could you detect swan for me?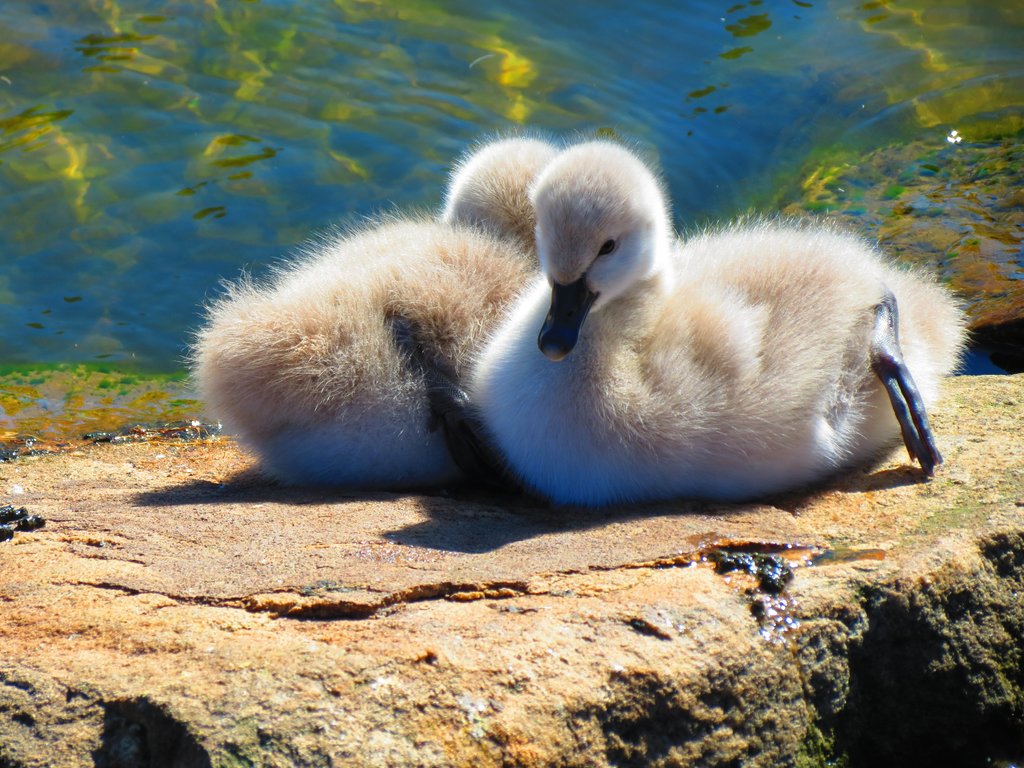
Detection result: 463, 132, 980, 513.
